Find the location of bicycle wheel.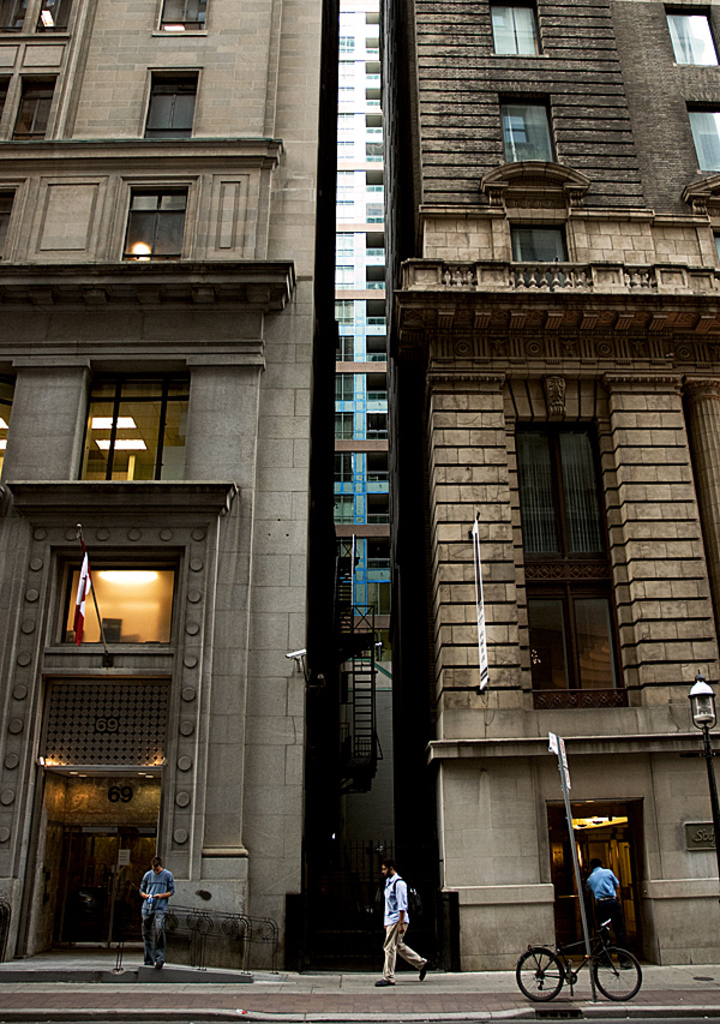
Location: x1=589, y1=944, x2=643, y2=1002.
